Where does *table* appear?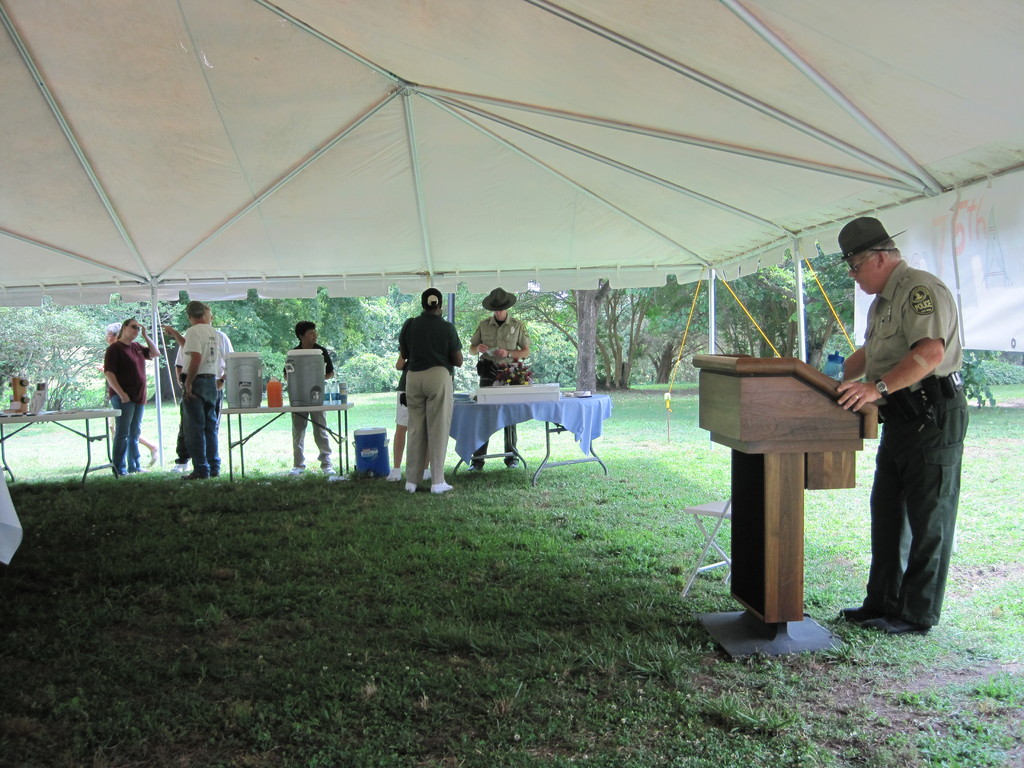
Appears at [x1=0, y1=410, x2=119, y2=481].
